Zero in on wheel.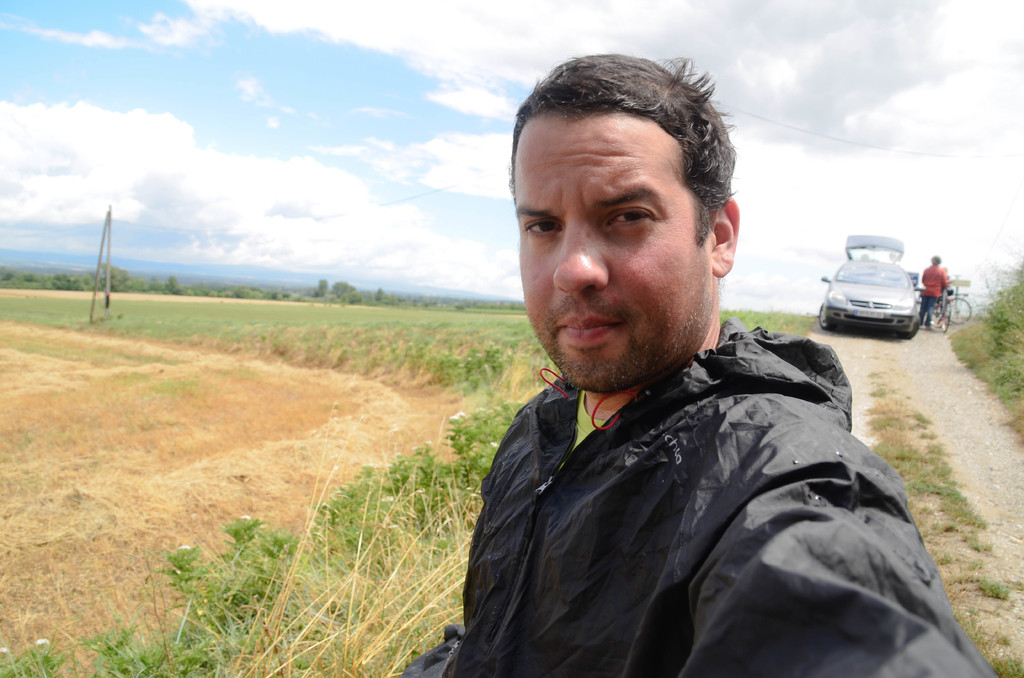
Zeroed in: [x1=948, y1=298, x2=970, y2=326].
